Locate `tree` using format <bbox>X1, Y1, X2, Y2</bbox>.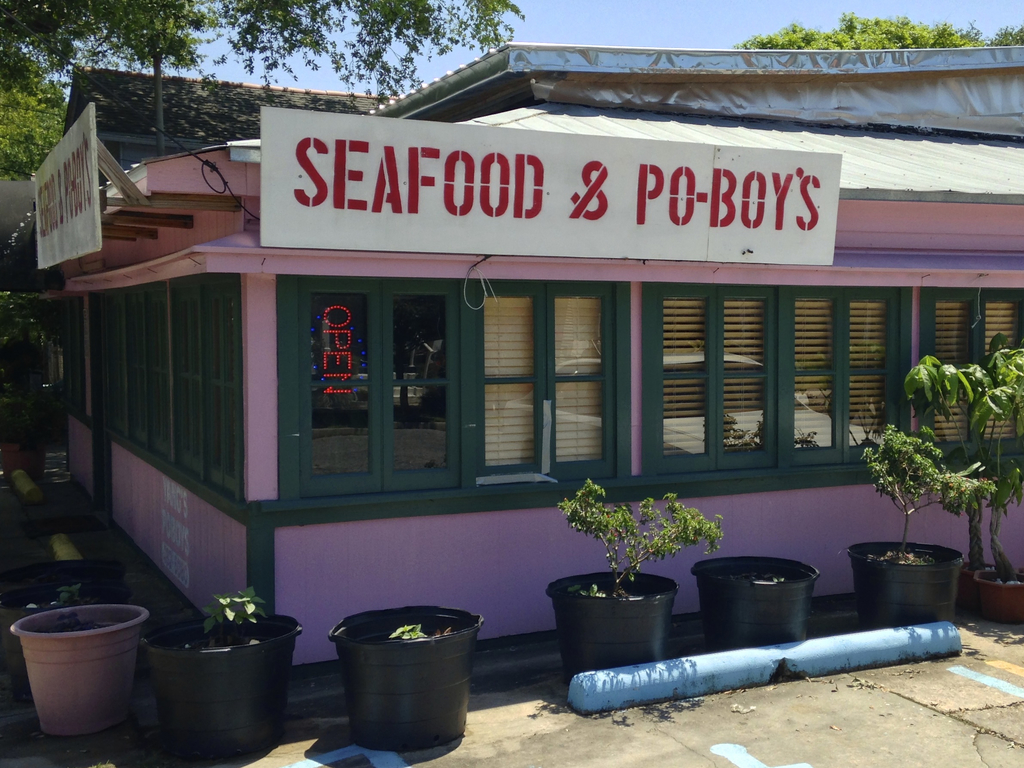
<bbox>0, 86, 67, 182</bbox>.
